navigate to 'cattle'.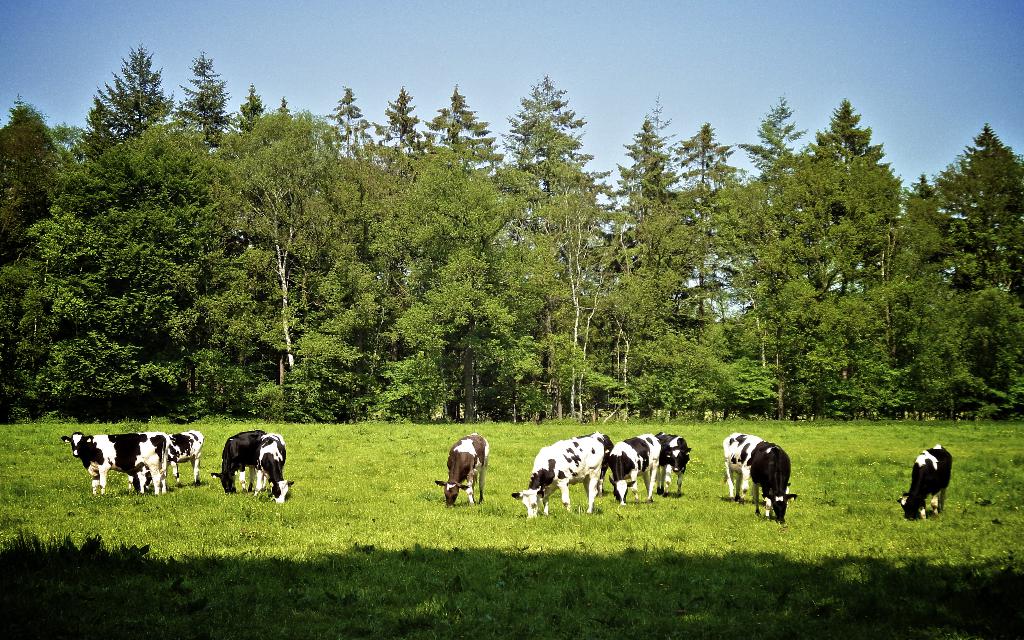
Navigation target: bbox=[63, 431, 169, 497].
